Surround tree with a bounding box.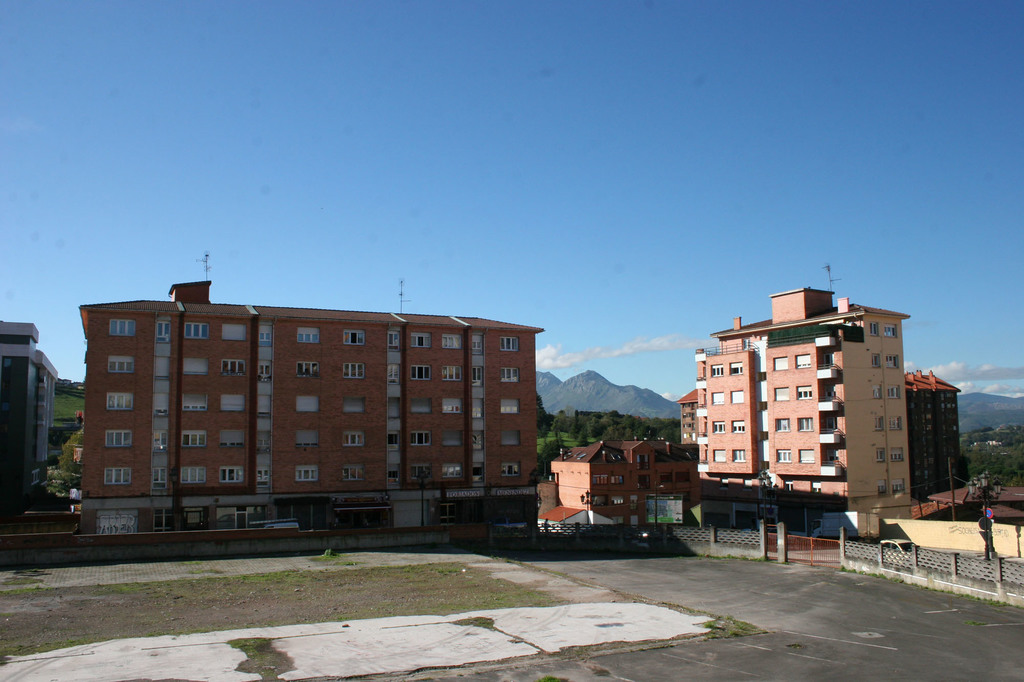
select_region(980, 422, 997, 431).
